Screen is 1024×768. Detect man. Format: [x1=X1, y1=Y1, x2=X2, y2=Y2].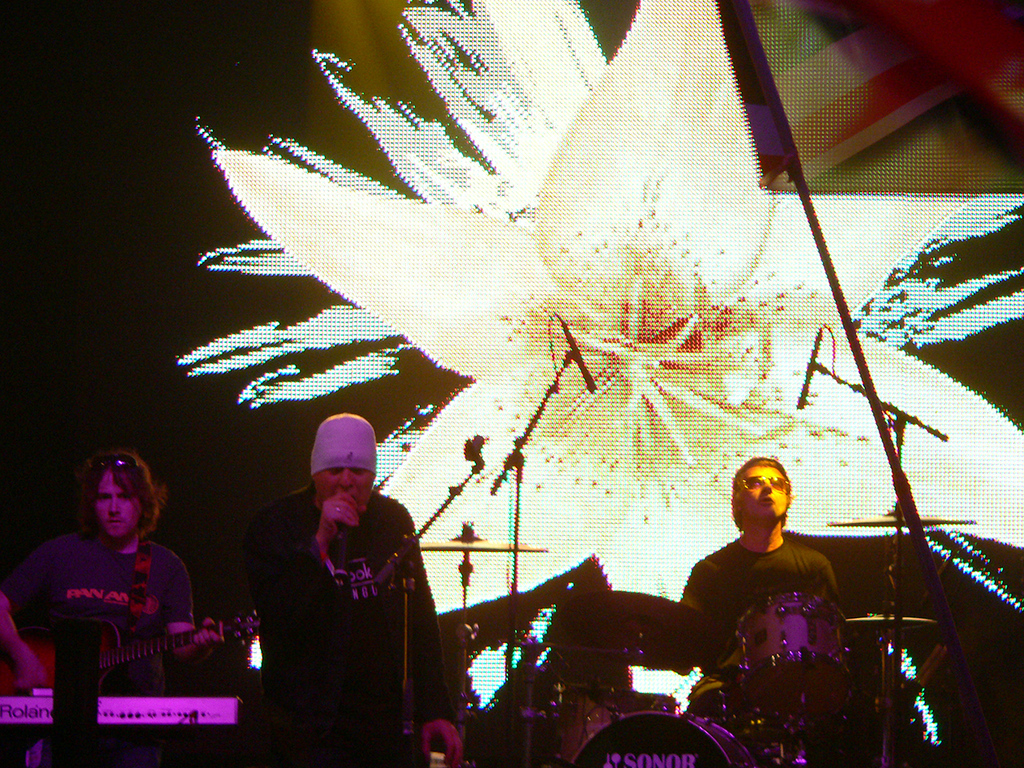
[x1=686, y1=462, x2=850, y2=738].
